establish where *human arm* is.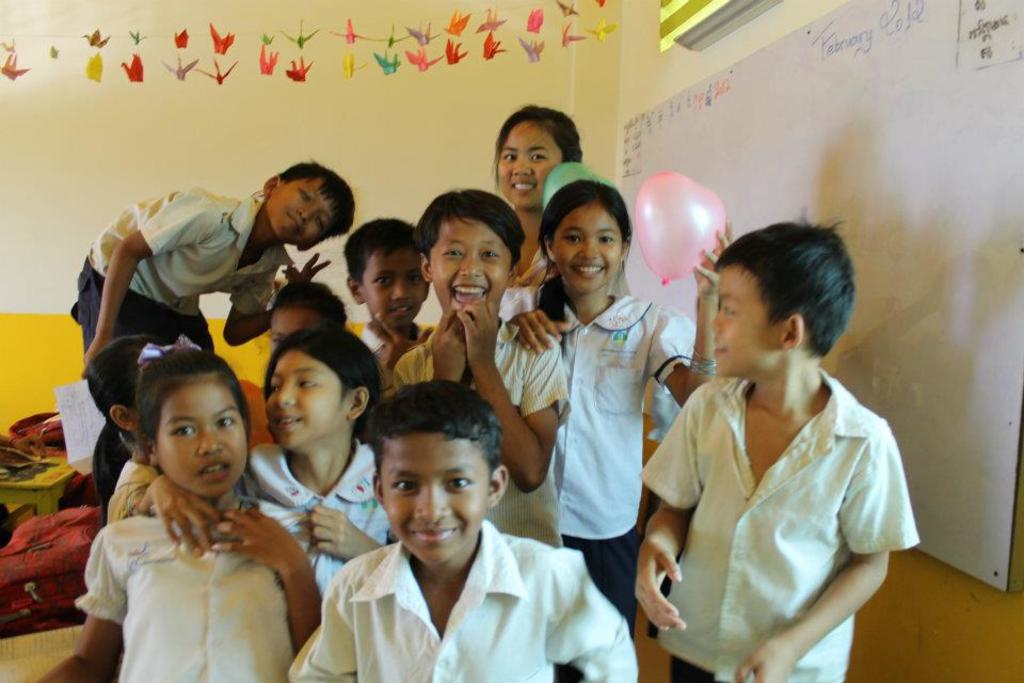
Established at crop(377, 309, 437, 369).
